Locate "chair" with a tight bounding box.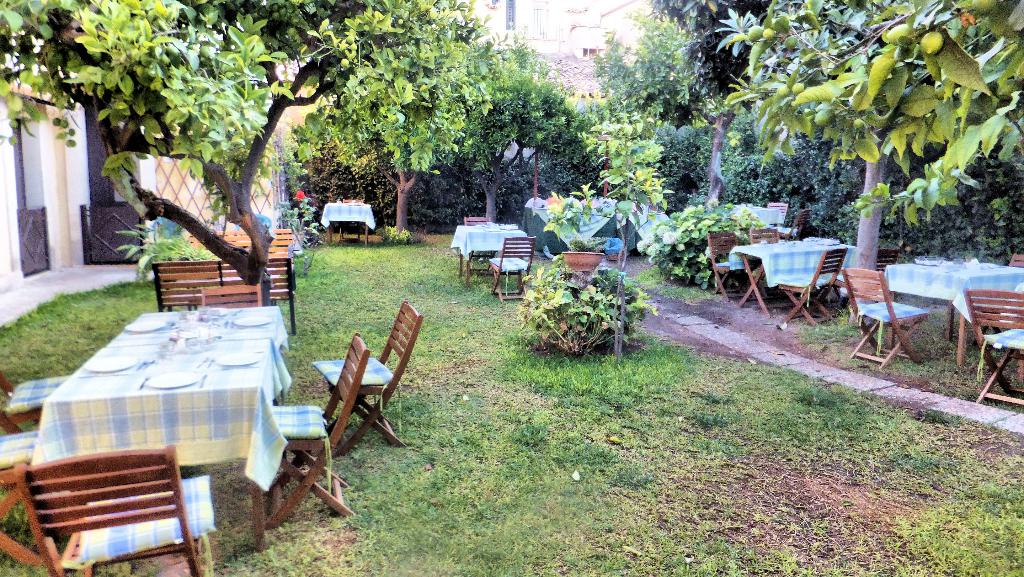
Rect(797, 206, 817, 241).
